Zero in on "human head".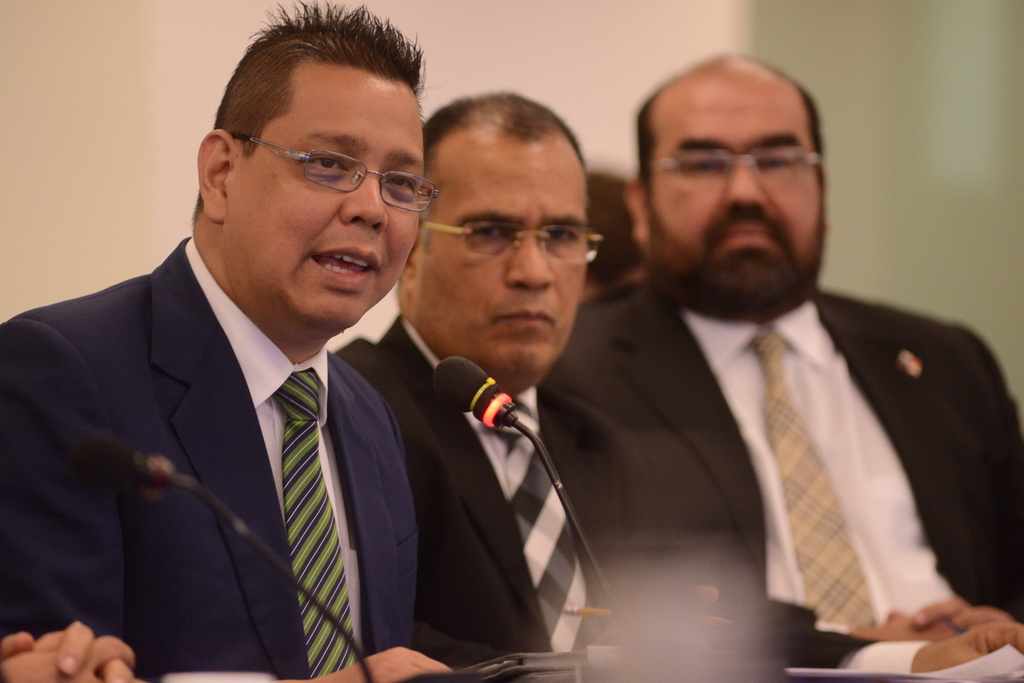
Zeroed in: {"x1": 395, "y1": 89, "x2": 588, "y2": 399}.
